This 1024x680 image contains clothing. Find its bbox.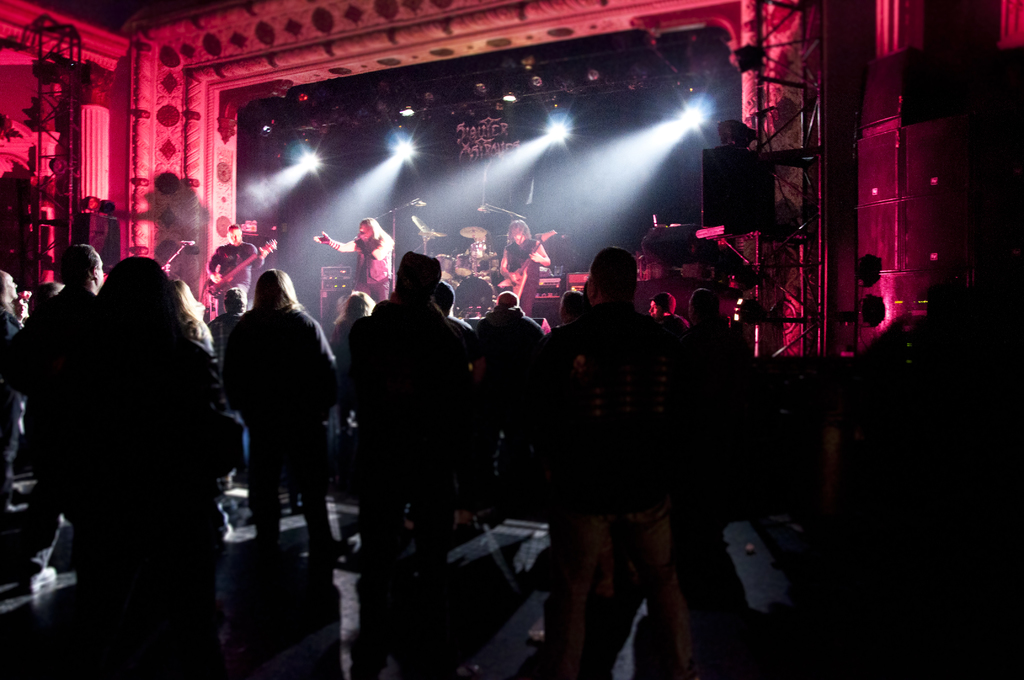
box=[476, 310, 550, 440].
